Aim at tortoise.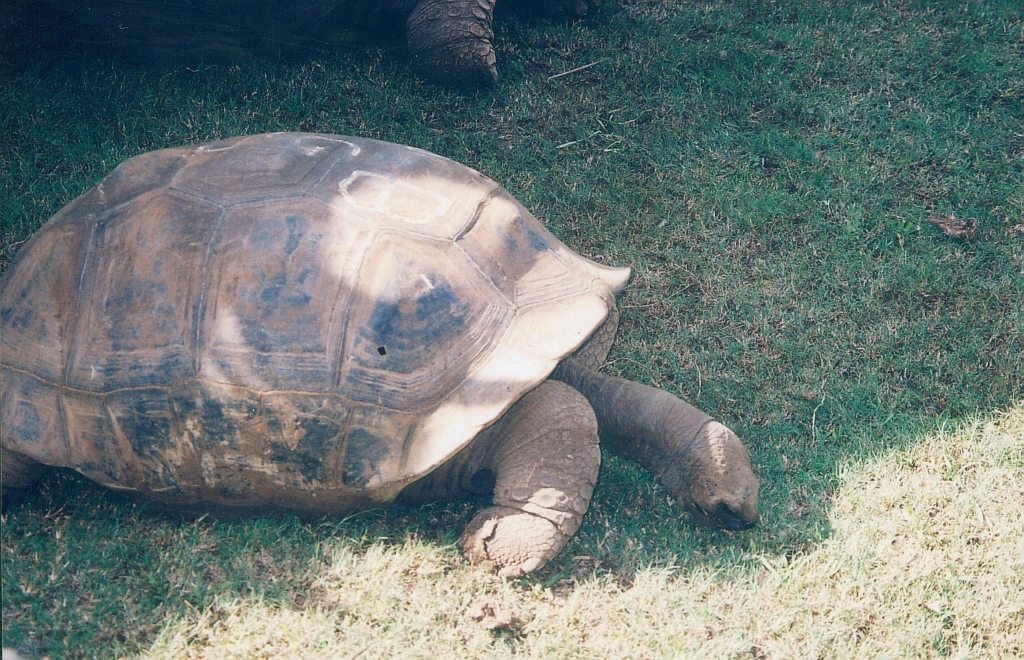
Aimed at Rect(0, 119, 756, 579).
